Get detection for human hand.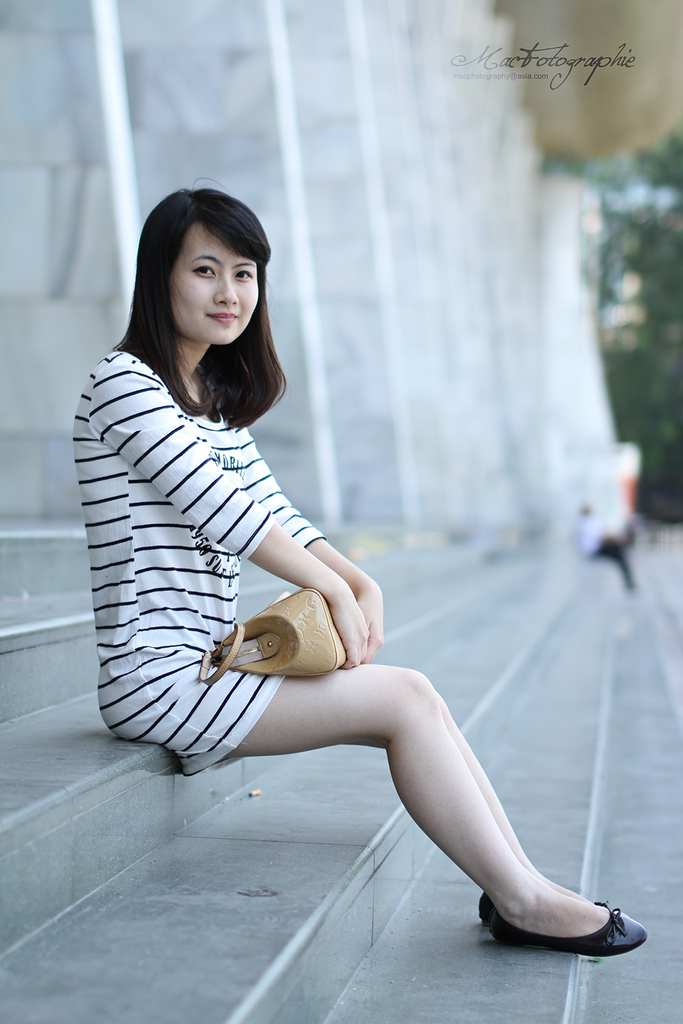
Detection: {"left": 352, "top": 577, "right": 383, "bottom": 668}.
